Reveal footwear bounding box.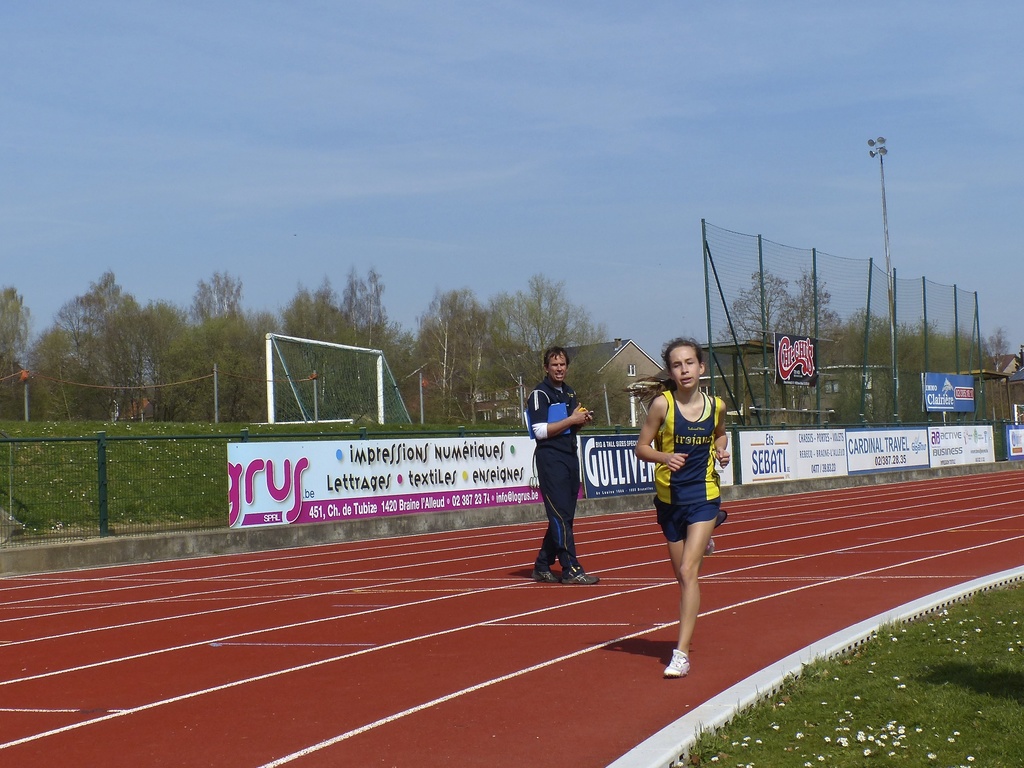
Revealed: 530/569/557/582.
